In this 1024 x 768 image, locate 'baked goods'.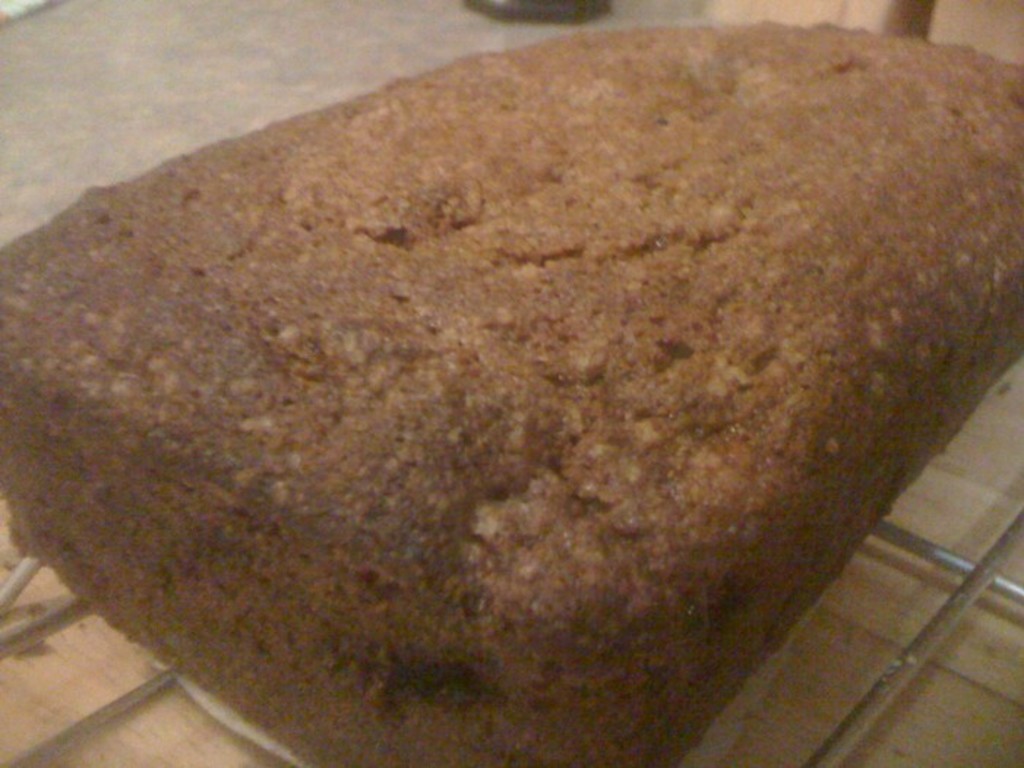
Bounding box: BBox(0, 15, 1023, 767).
